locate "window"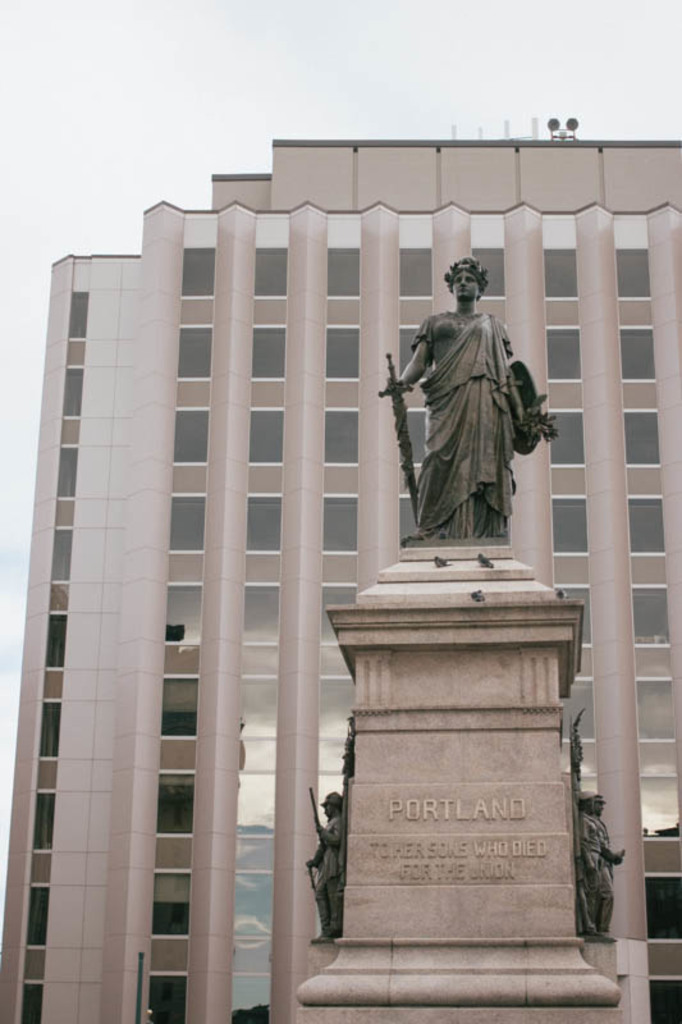
select_region(324, 250, 360, 300)
